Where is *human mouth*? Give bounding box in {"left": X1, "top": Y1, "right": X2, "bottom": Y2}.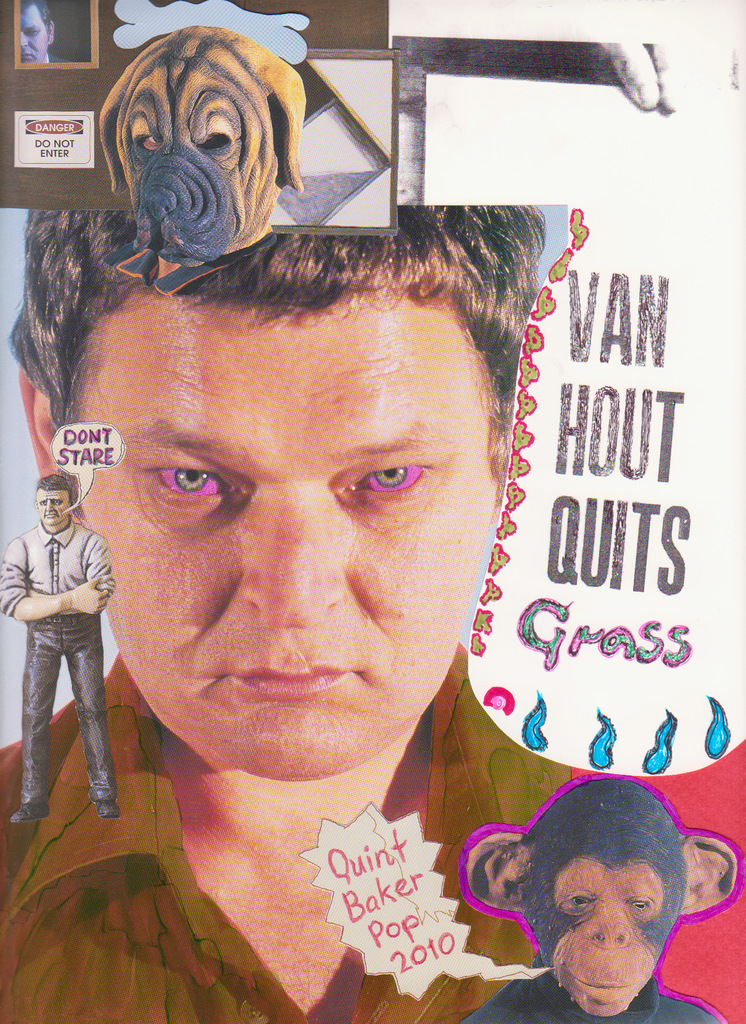
{"left": 220, "top": 664, "right": 348, "bottom": 691}.
